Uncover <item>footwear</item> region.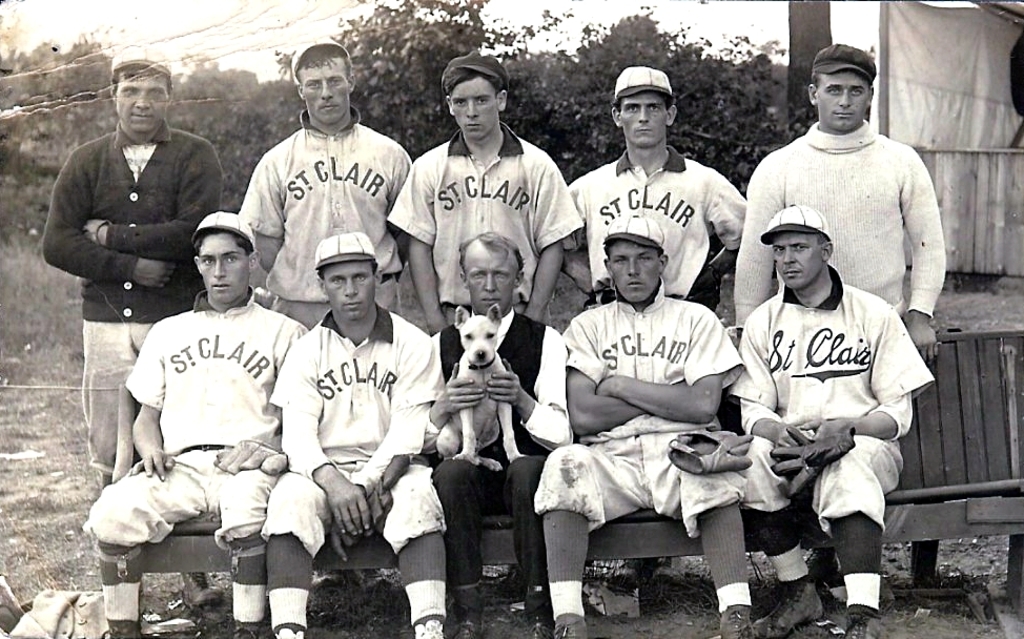
Uncovered: (x1=407, y1=609, x2=436, y2=638).
